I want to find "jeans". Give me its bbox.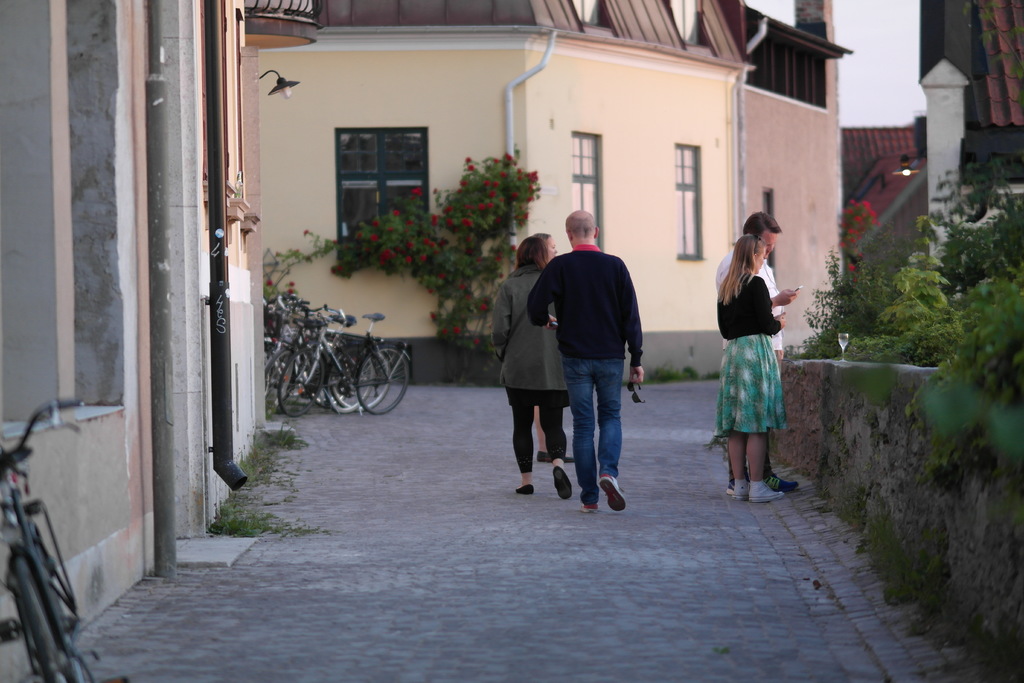
568 358 628 507.
